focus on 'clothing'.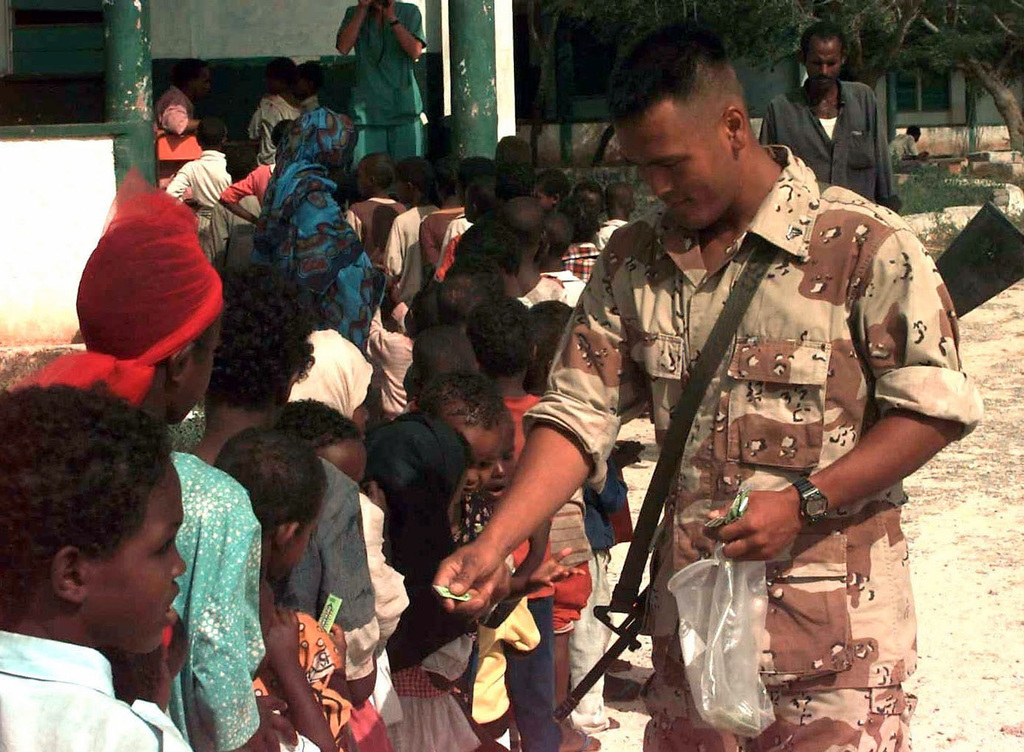
Focused at detection(286, 453, 377, 629).
